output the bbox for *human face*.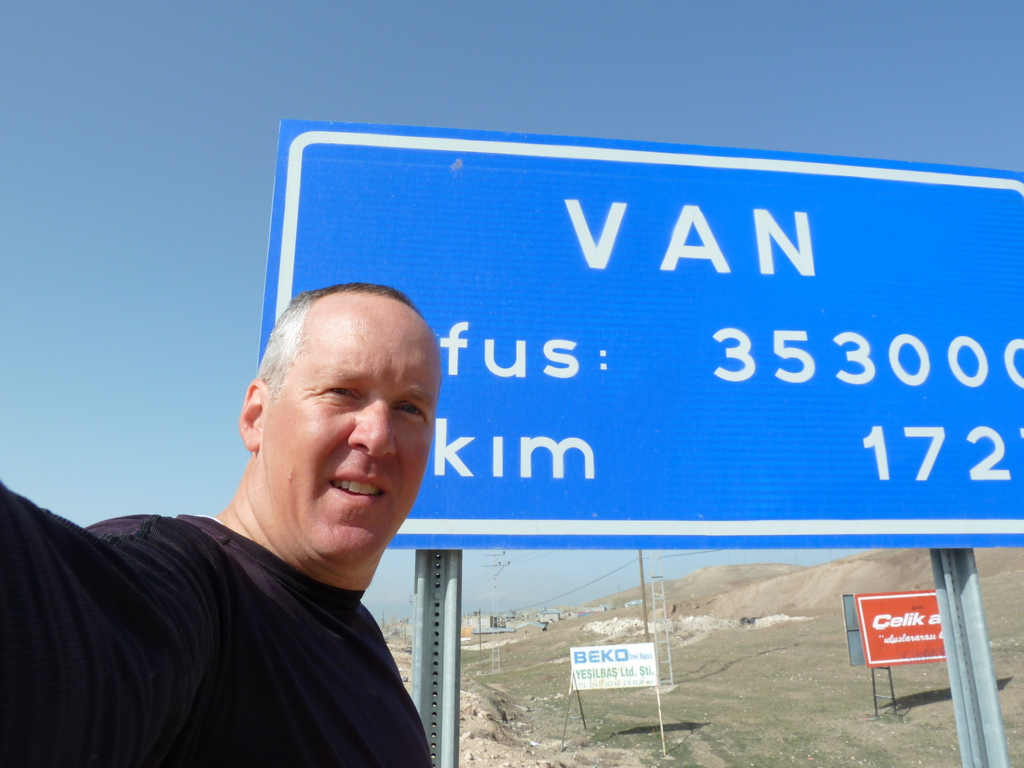
<box>265,292,445,563</box>.
